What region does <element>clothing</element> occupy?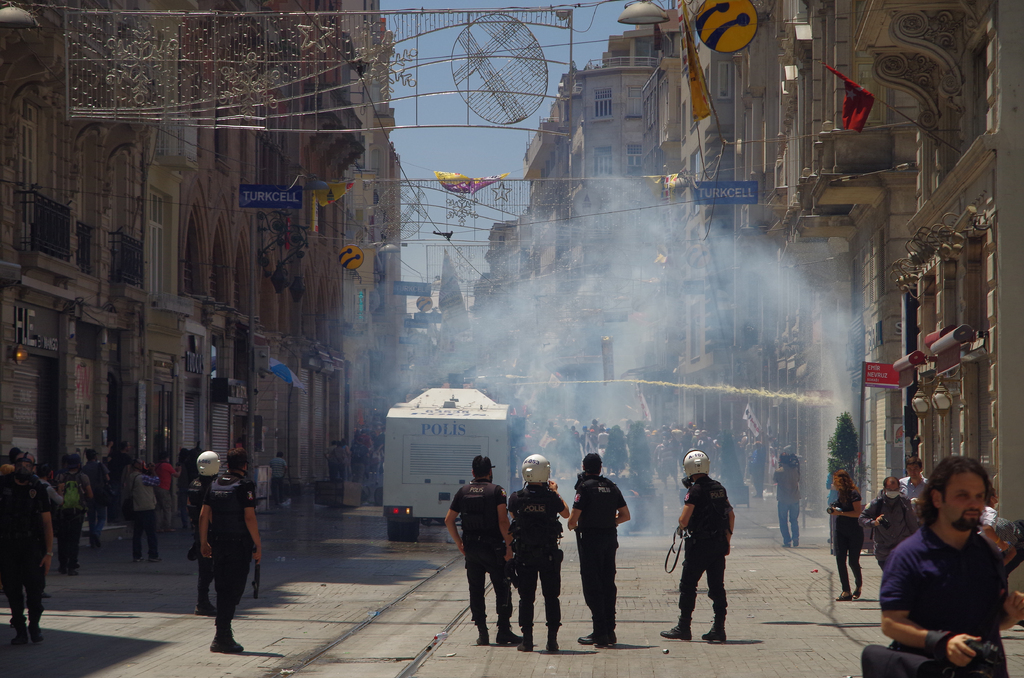
detection(771, 462, 801, 543).
